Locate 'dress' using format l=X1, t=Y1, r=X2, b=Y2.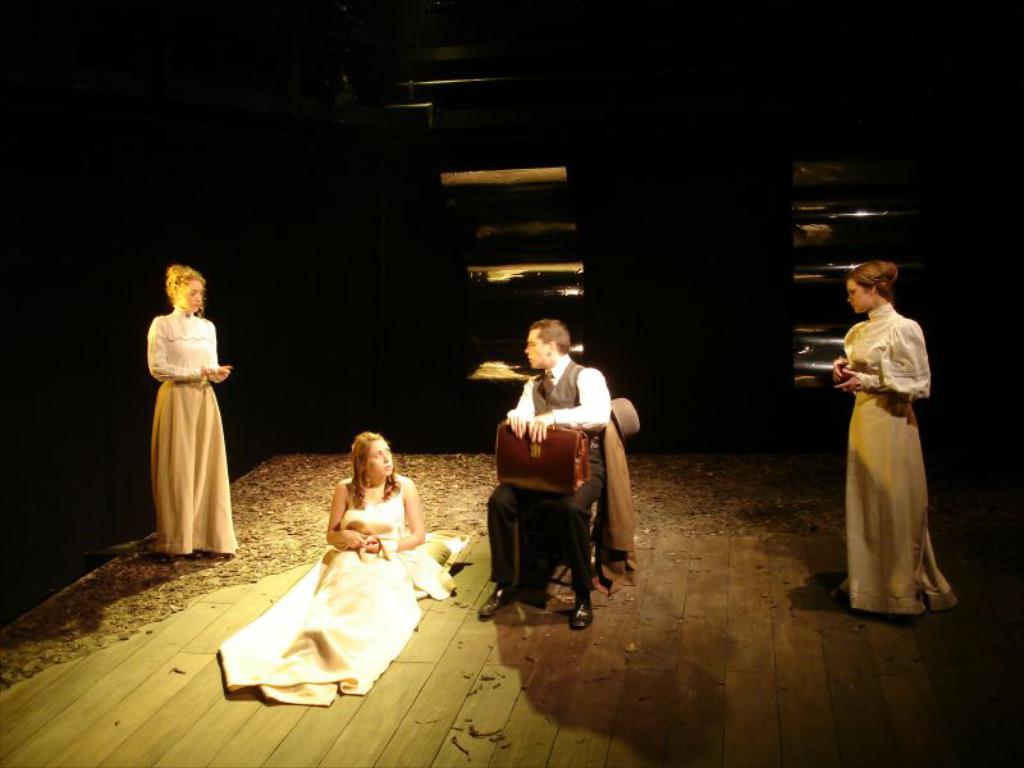
l=216, t=470, r=468, b=713.
